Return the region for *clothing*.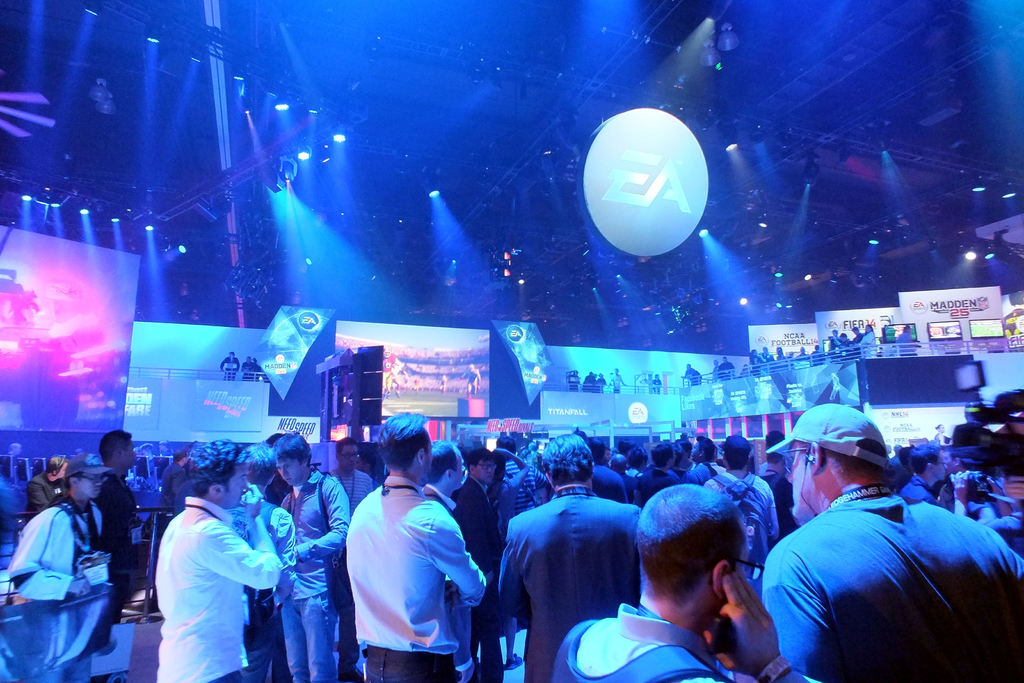
448, 482, 500, 682.
